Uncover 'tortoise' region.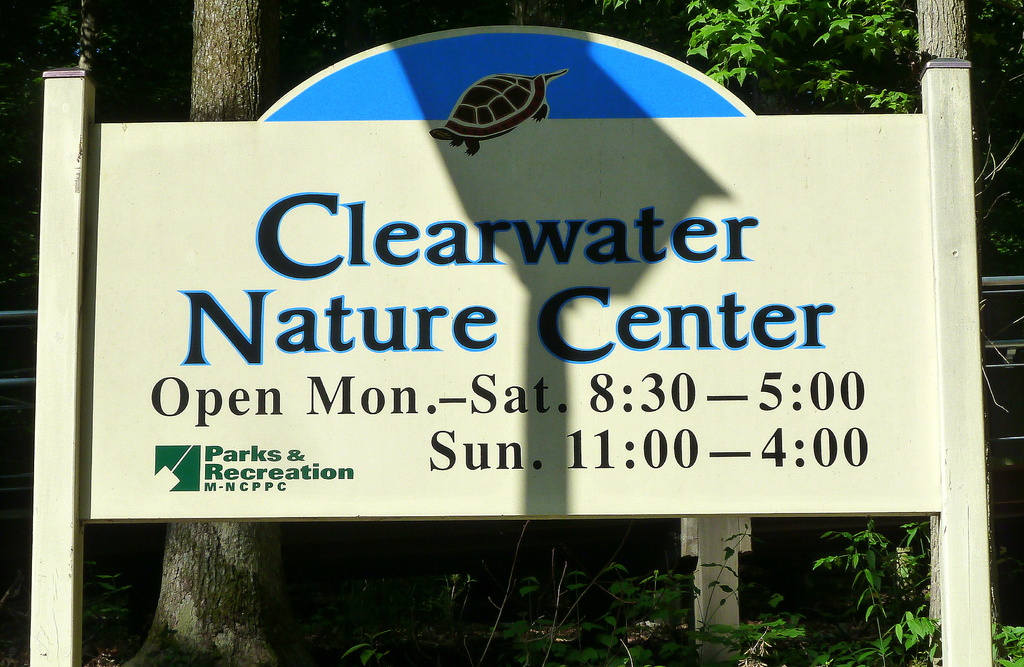
Uncovered: pyautogui.locateOnScreen(435, 69, 564, 154).
